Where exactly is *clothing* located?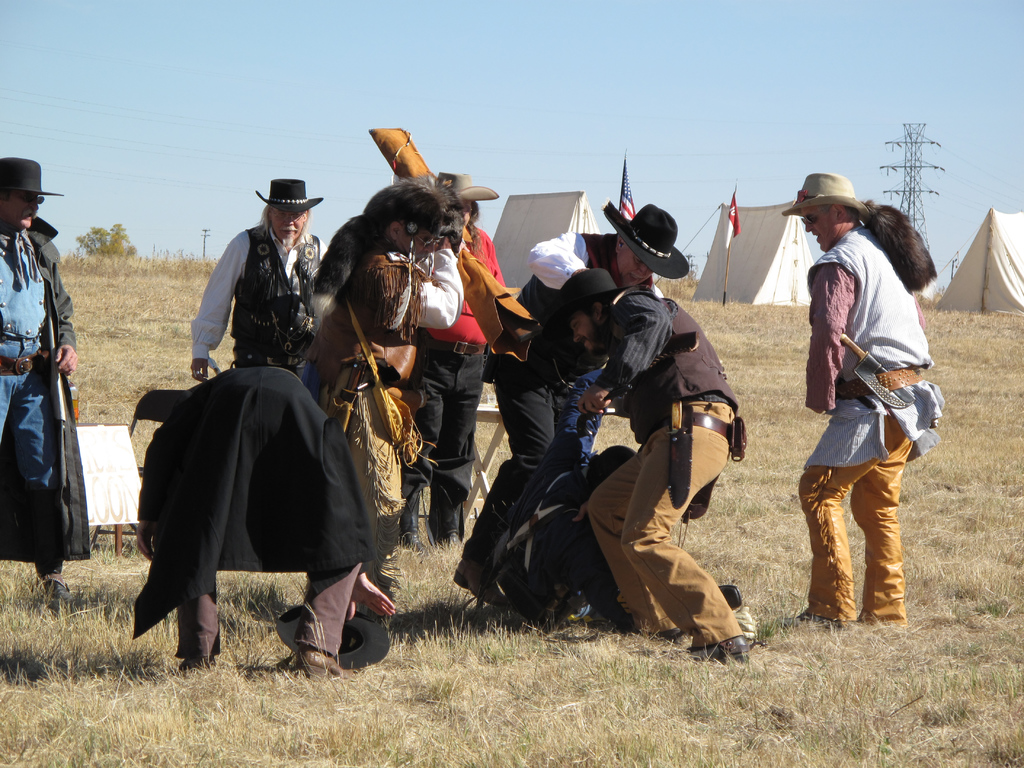
Its bounding box is Rect(190, 220, 328, 389).
